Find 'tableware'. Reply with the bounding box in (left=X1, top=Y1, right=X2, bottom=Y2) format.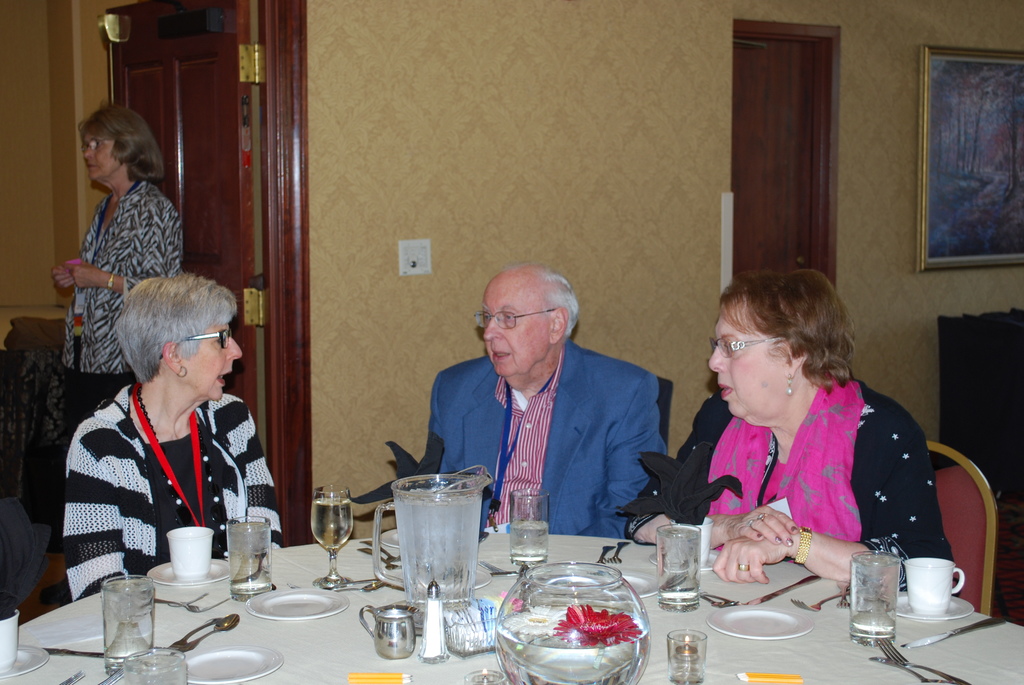
(left=366, top=537, right=400, bottom=561).
